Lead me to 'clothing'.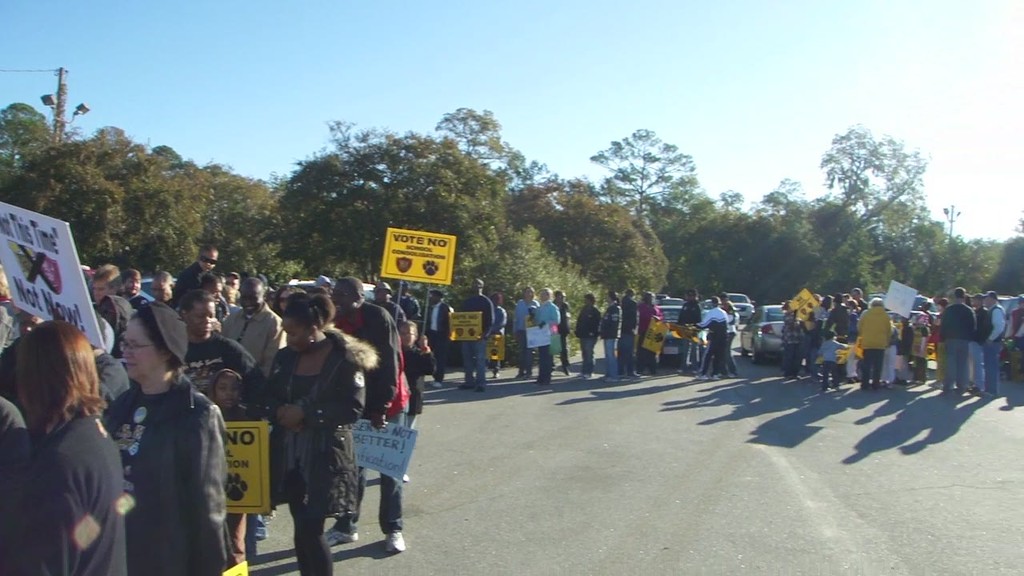
Lead to pyautogui.locateOnScreen(702, 308, 728, 369).
